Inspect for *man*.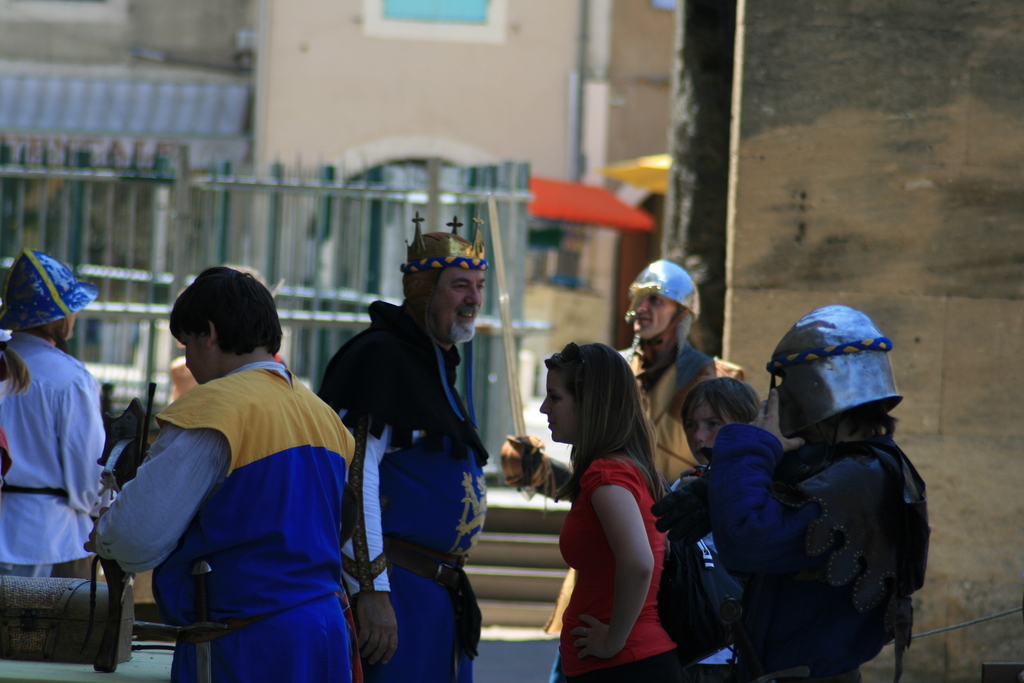
Inspection: [622,253,745,491].
